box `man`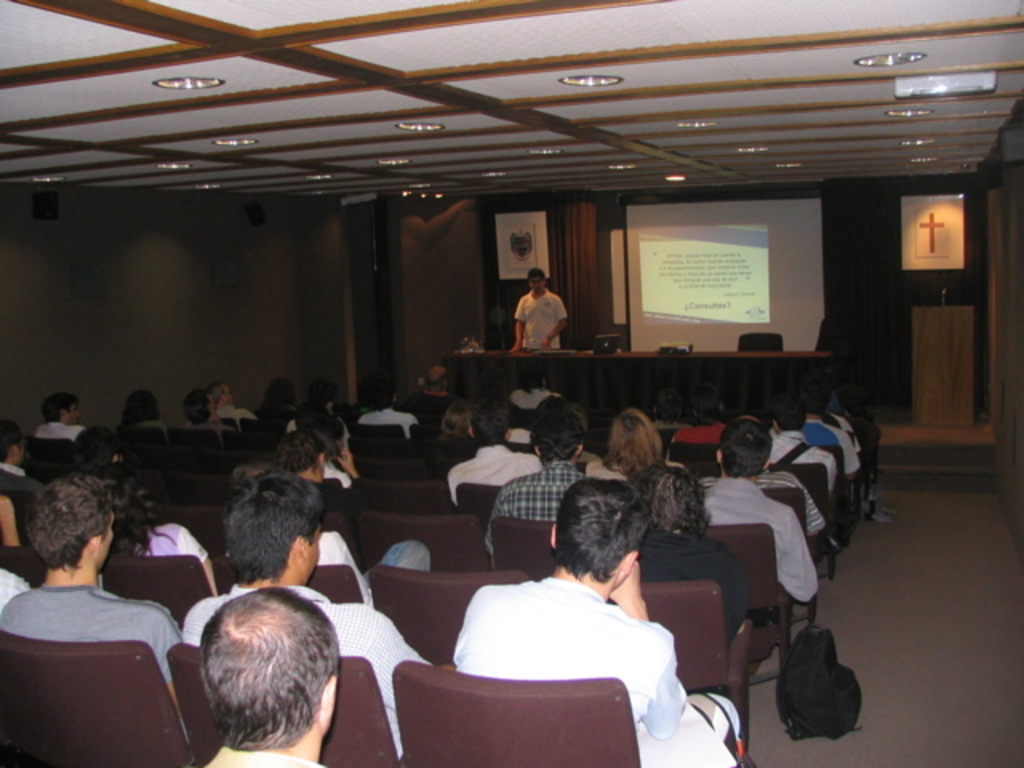
bbox=[213, 378, 254, 419]
